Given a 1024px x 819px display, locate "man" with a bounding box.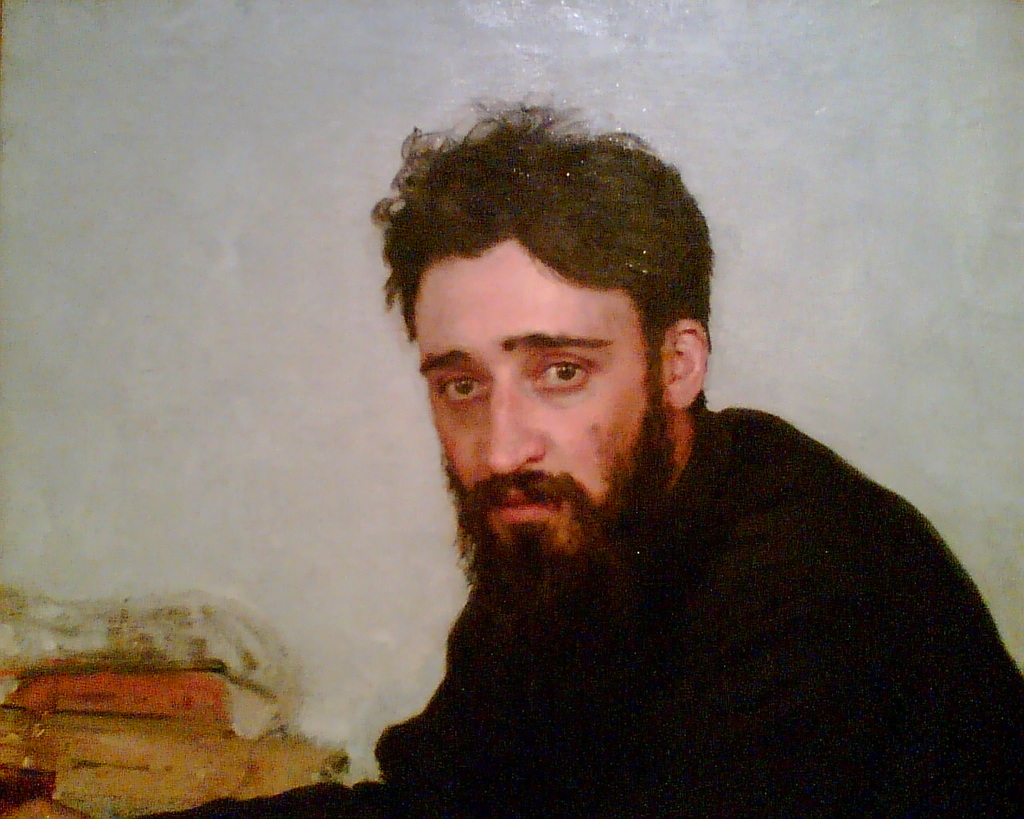
Located: left=0, top=112, right=1023, bottom=815.
